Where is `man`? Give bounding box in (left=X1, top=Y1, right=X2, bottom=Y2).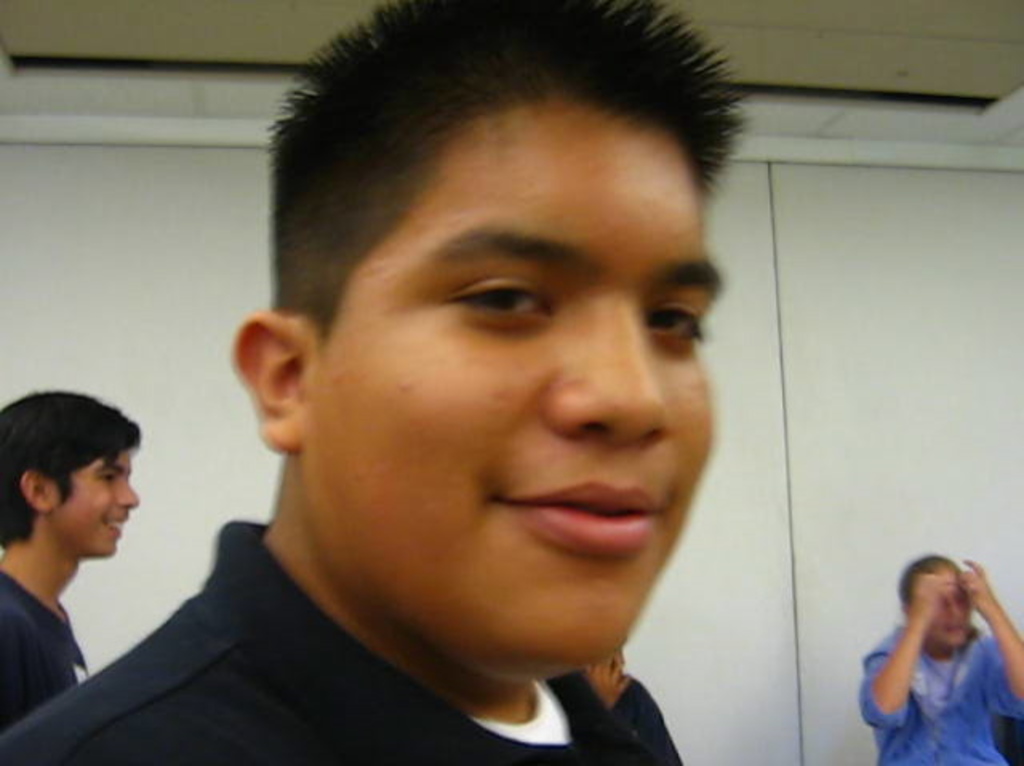
(left=61, top=40, right=850, bottom=765).
